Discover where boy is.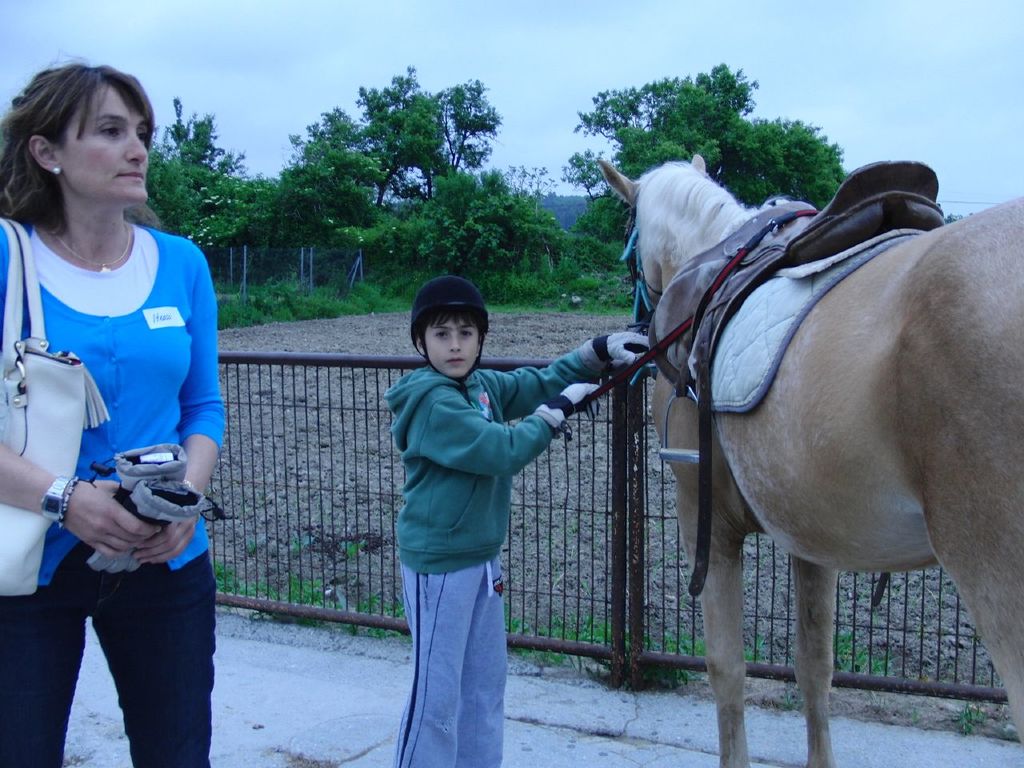
Discovered at 383 280 653 767.
